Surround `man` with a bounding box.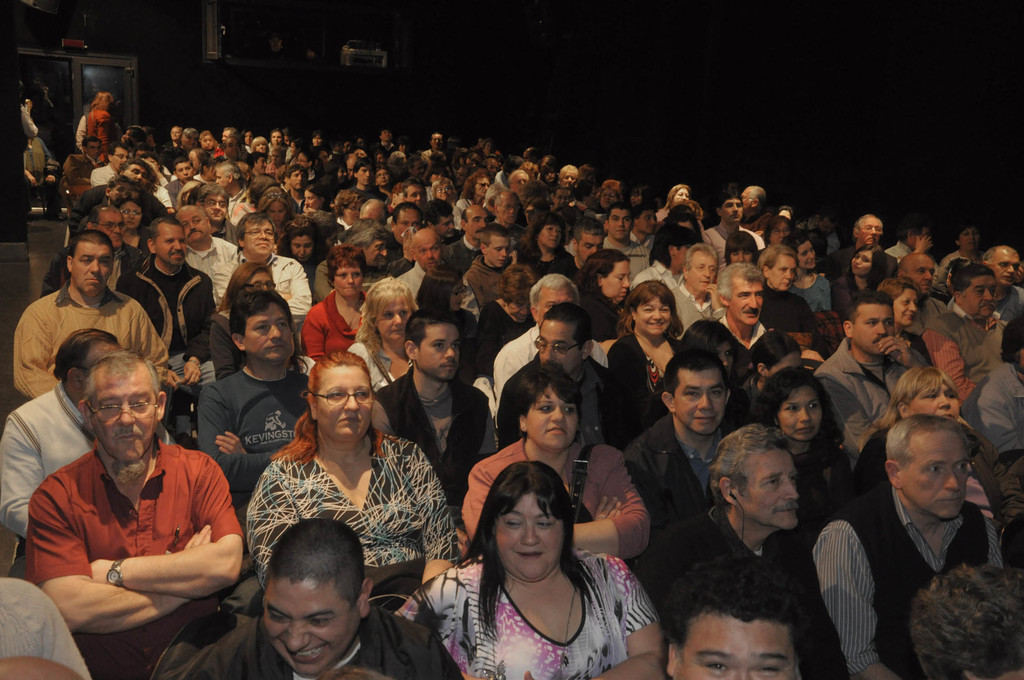
bbox(894, 252, 940, 304).
